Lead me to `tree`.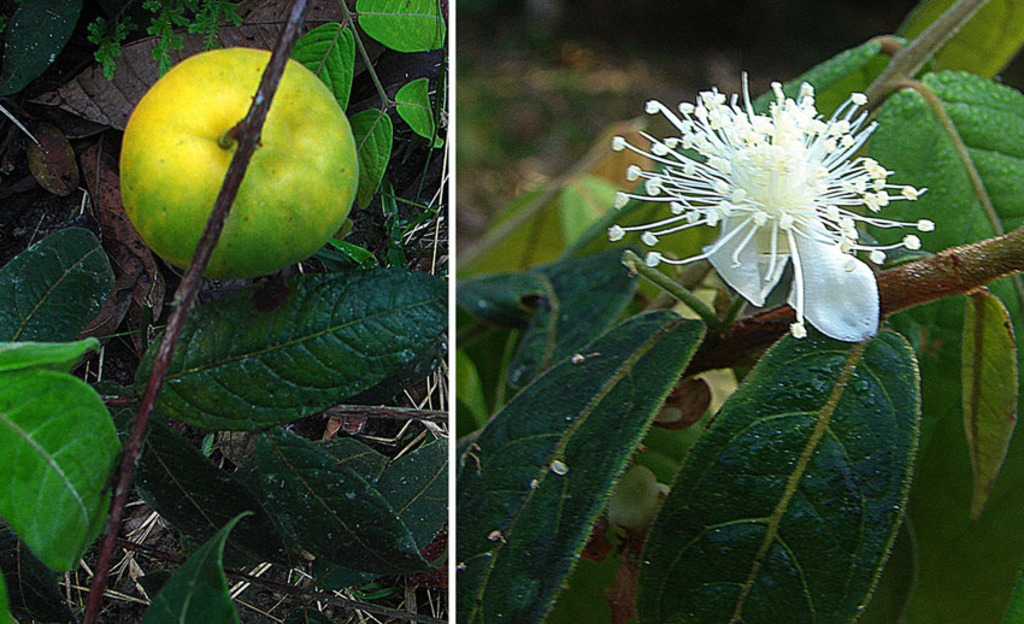
Lead to 0,0,1023,623.
